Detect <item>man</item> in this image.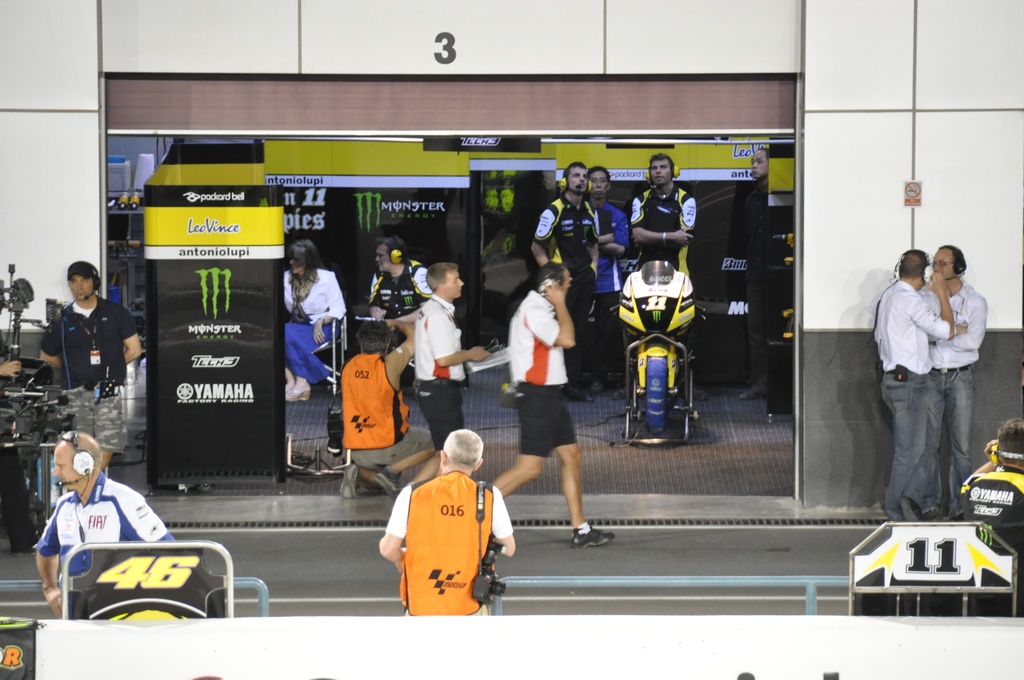
Detection: bbox(335, 317, 416, 502).
